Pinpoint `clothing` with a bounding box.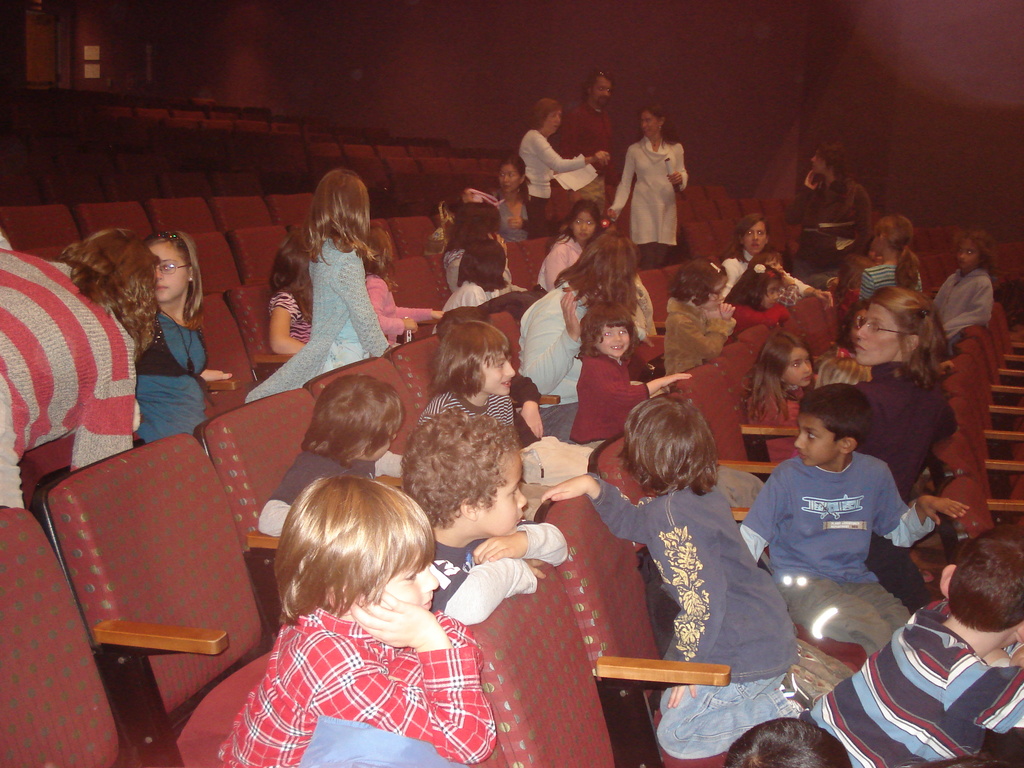
<bbox>659, 294, 741, 372</bbox>.
